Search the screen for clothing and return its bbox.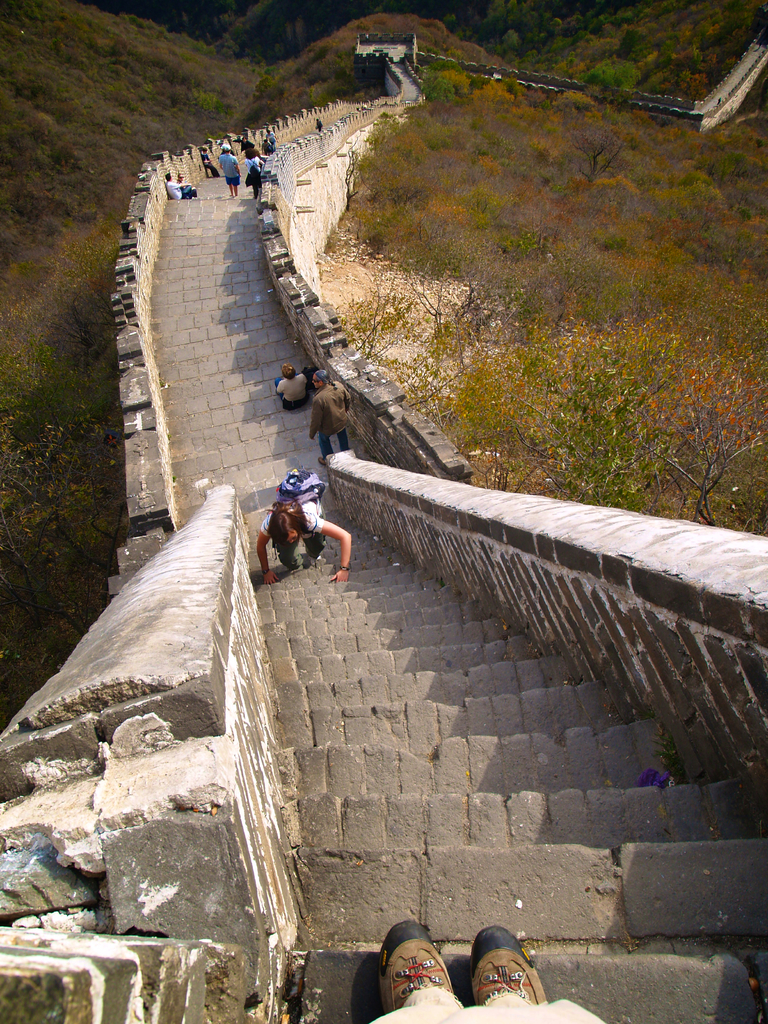
Found: 311 385 348 451.
